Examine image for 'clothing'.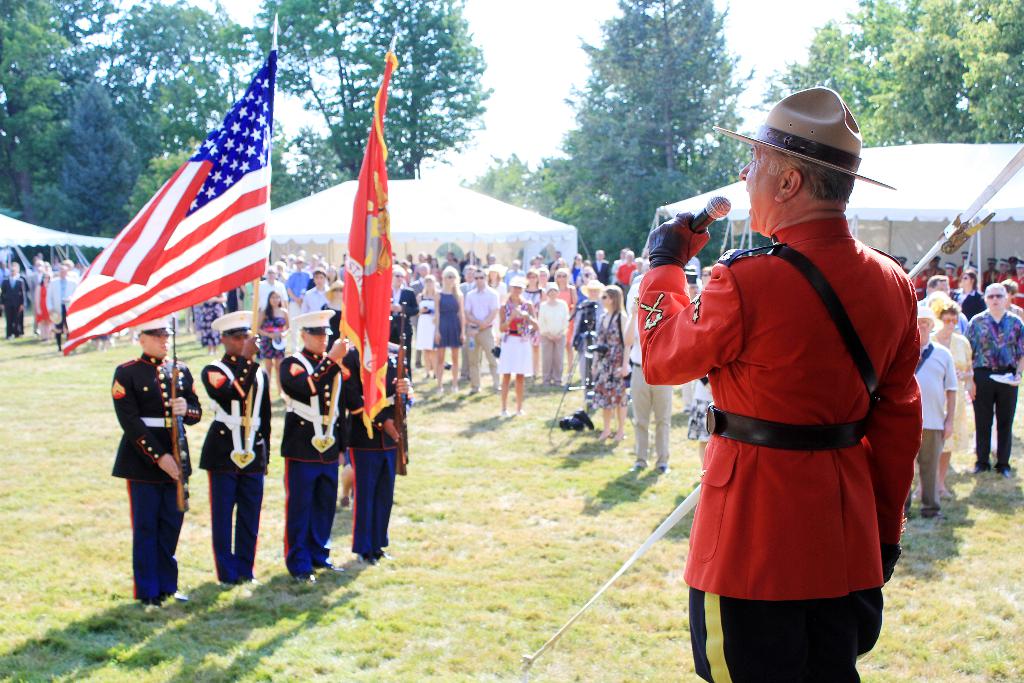
Examination result: left=470, top=281, right=494, bottom=402.
